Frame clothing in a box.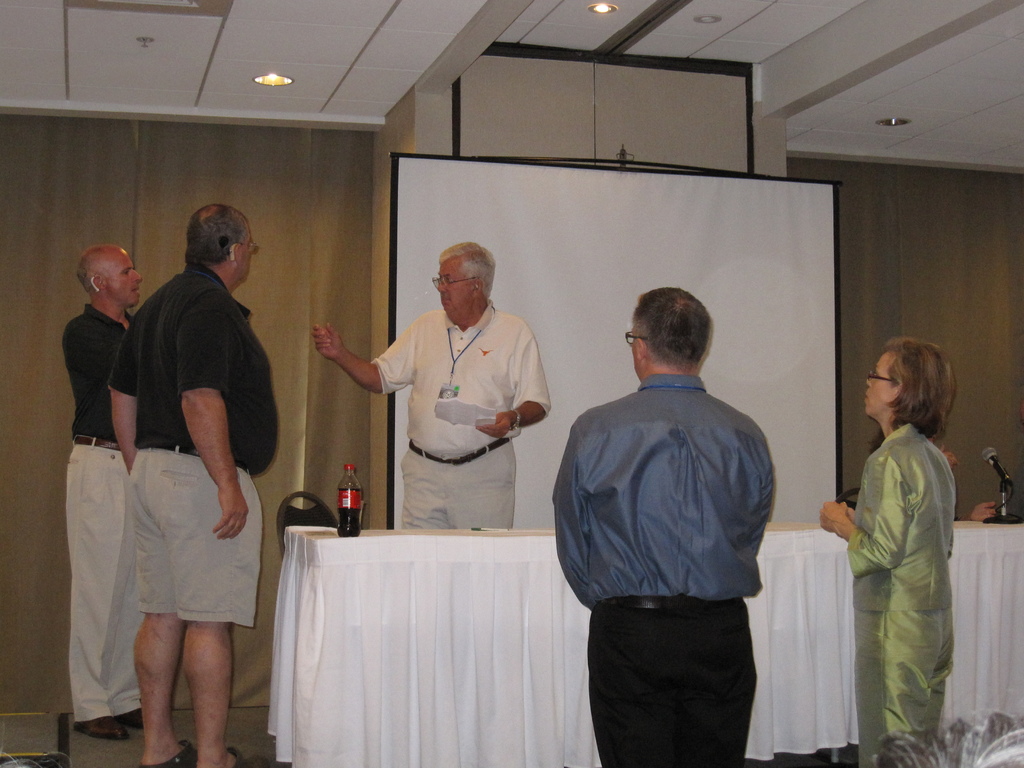
Rect(840, 385, 972, 737).
